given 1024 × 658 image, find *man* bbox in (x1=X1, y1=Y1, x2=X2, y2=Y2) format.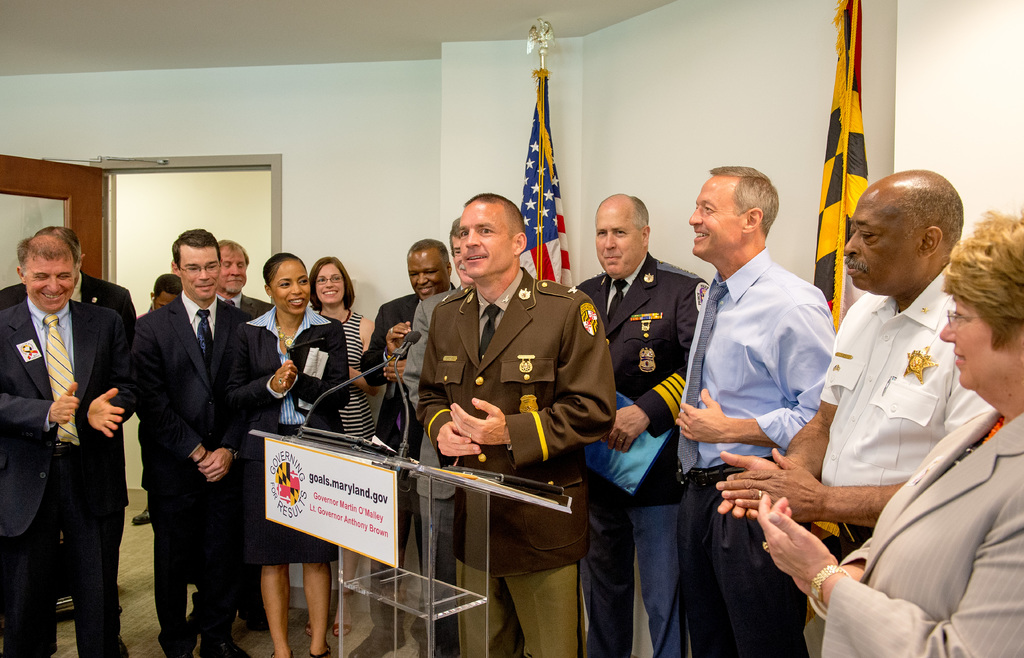
(x1=342, y1=236, x2=455, y2=657).
